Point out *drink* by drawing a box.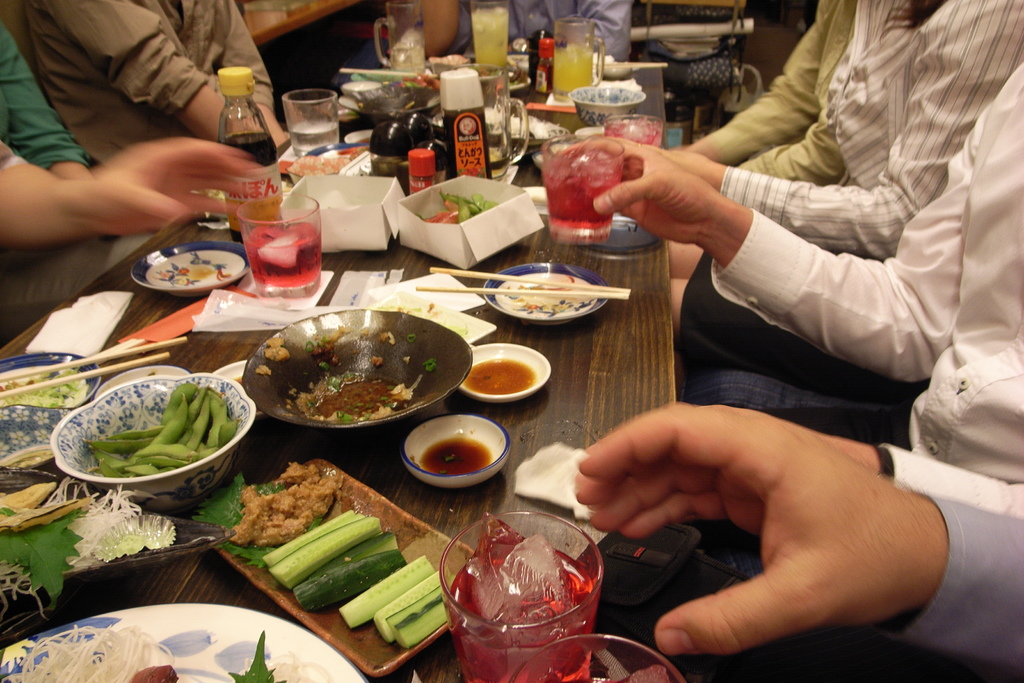
l=467, t=4, r=512, b=71.
